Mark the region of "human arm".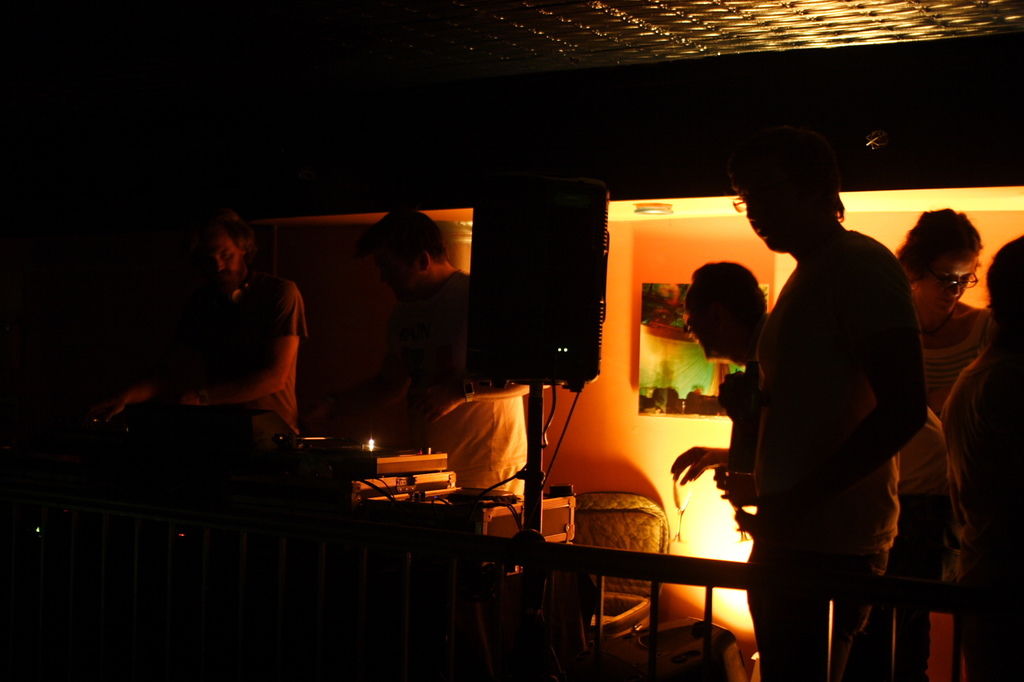
Region: Rect(433, 387, 554, 417).
